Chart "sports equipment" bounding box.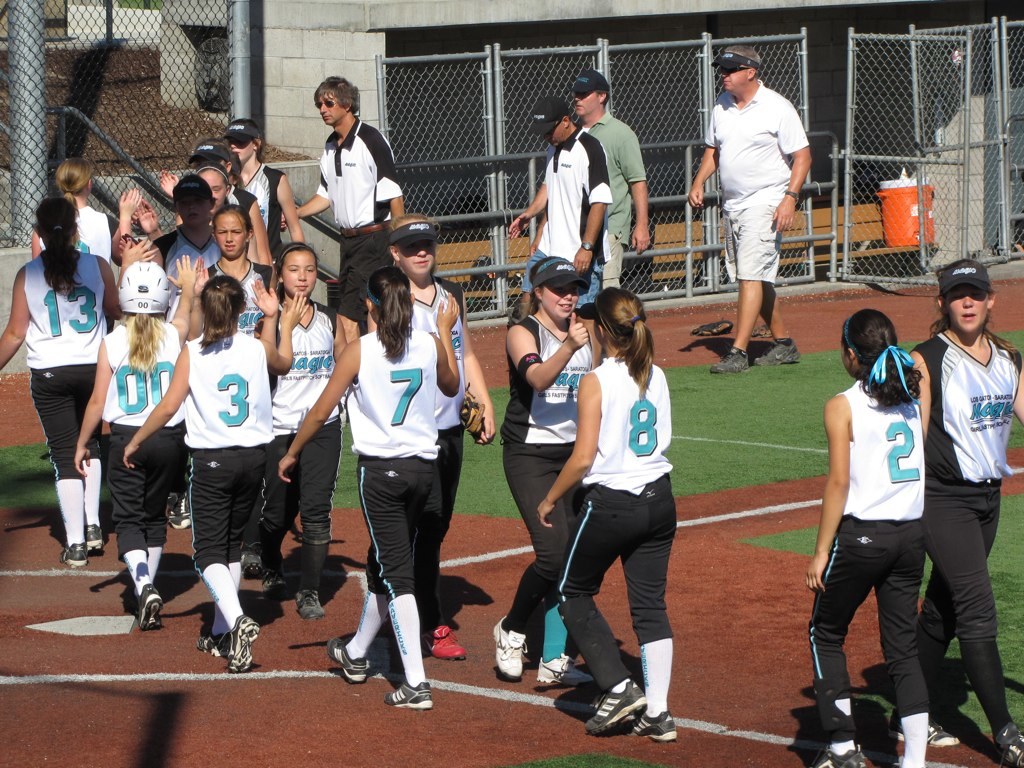
Charted: l=807, t=680, r=859, b=742.
